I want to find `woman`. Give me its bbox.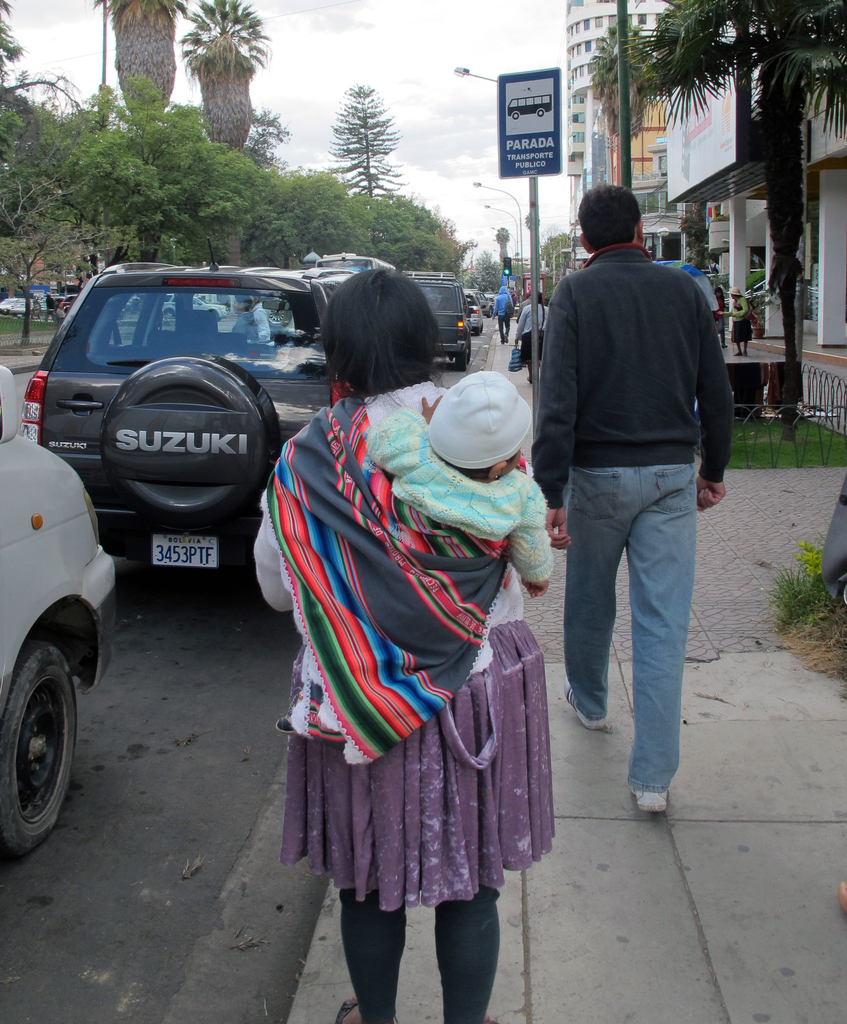
(x1=713, y1=296, x2=725, y2=342).
